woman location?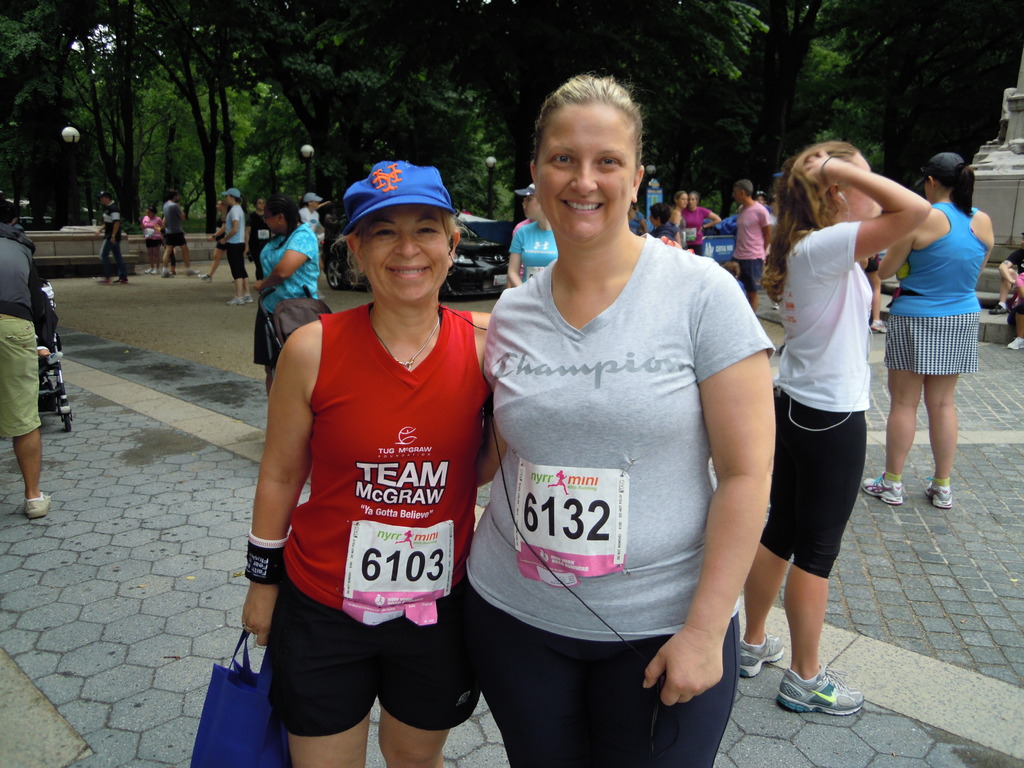
<bbox>626, 200, 647, 236</bbox>
